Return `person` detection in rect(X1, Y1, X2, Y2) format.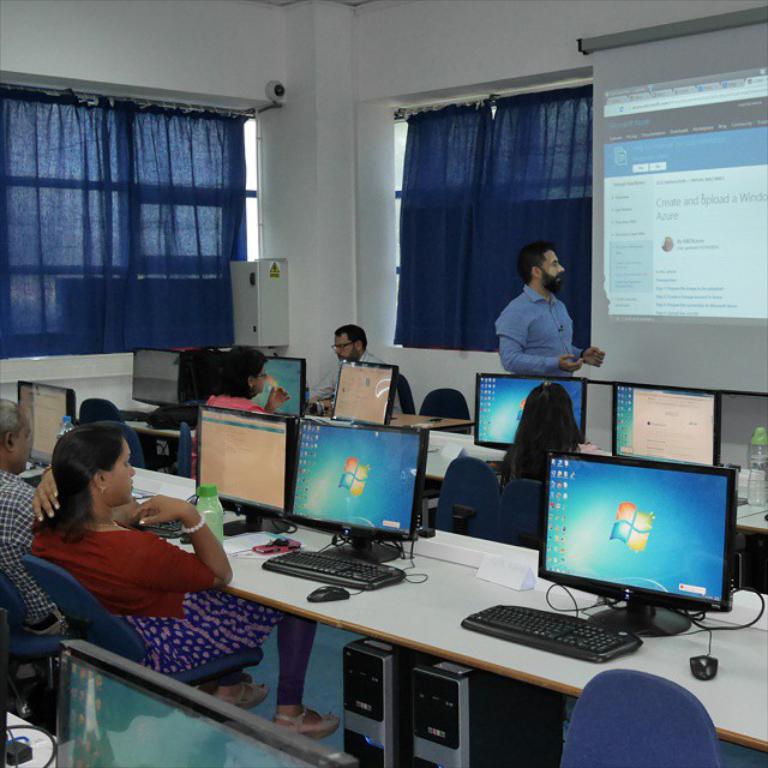
rect(307, 325, 403, 419).
